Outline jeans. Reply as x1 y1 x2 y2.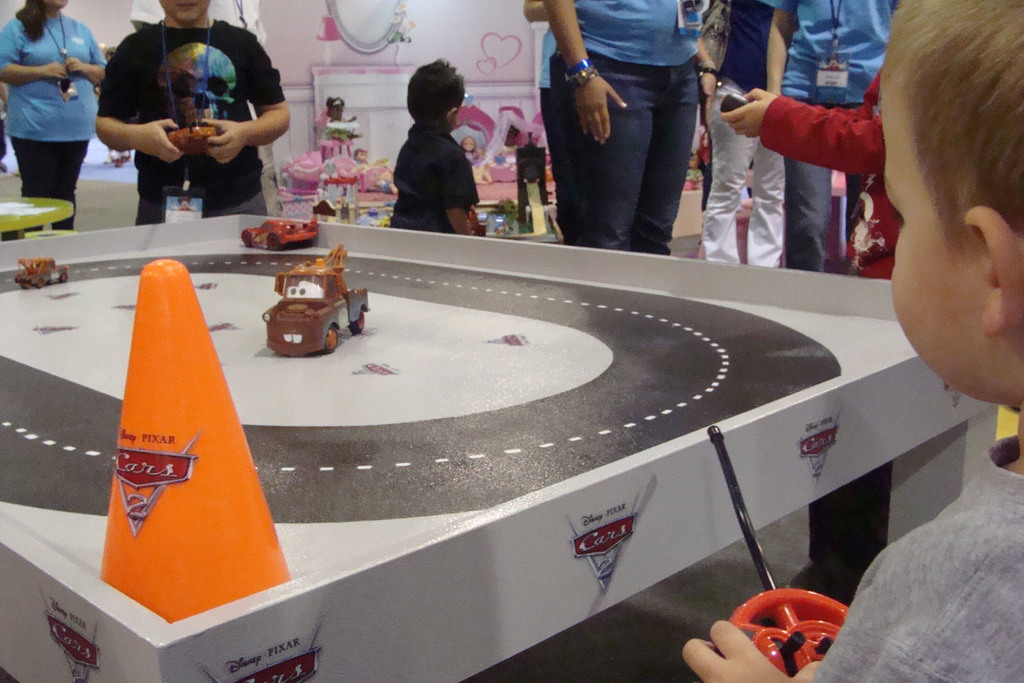
0 127 93 235.
